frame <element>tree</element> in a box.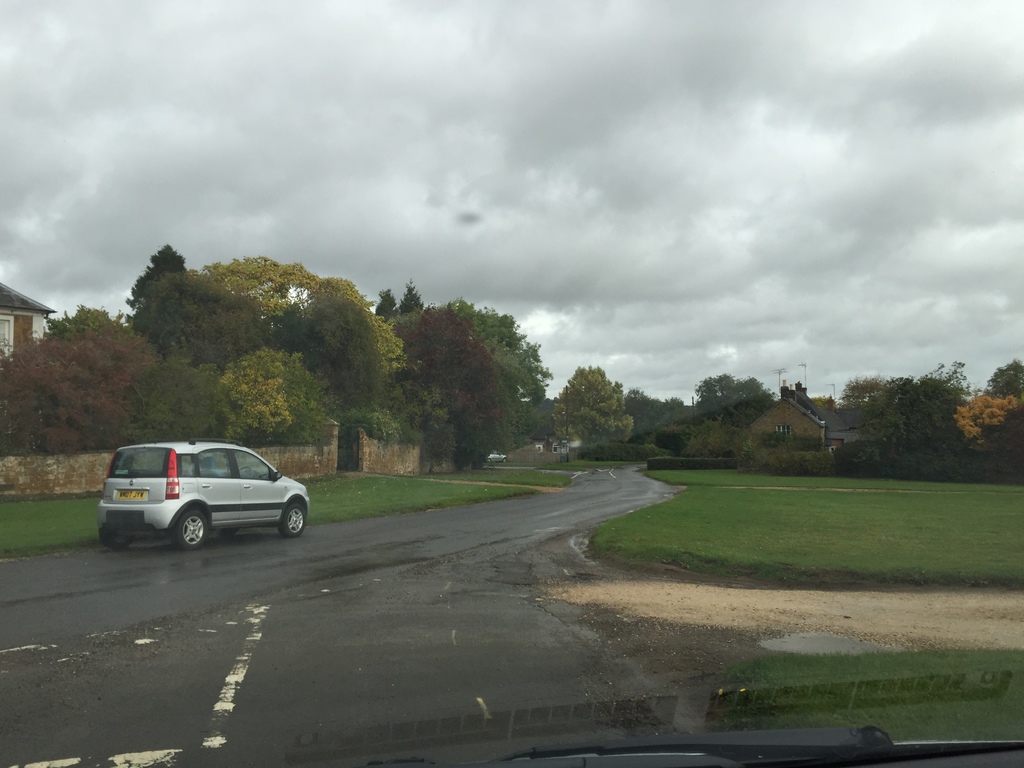
200, 252, 329, 342.
